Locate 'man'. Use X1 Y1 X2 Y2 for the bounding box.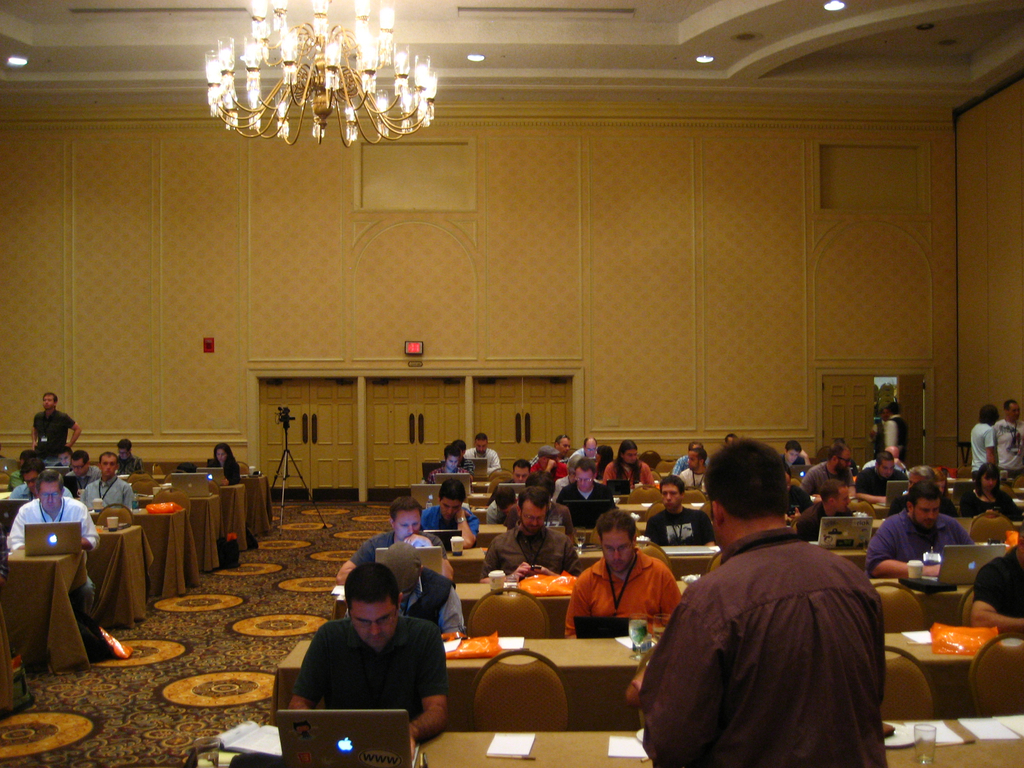
860 445 910 471.
